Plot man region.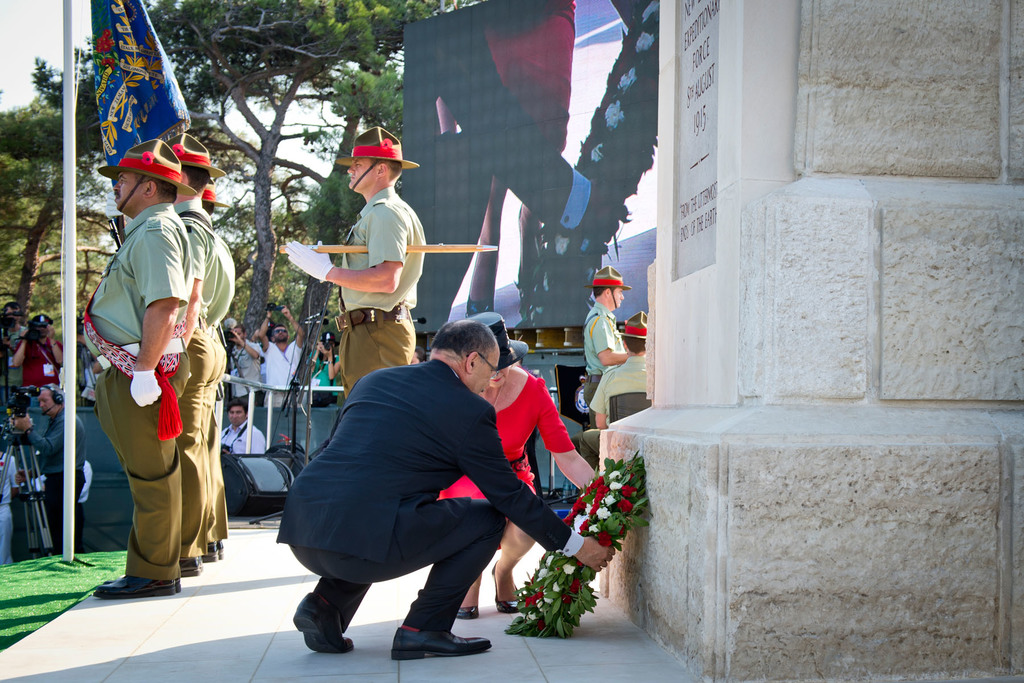
Plotted at crop(14, 383, 84, 557).
